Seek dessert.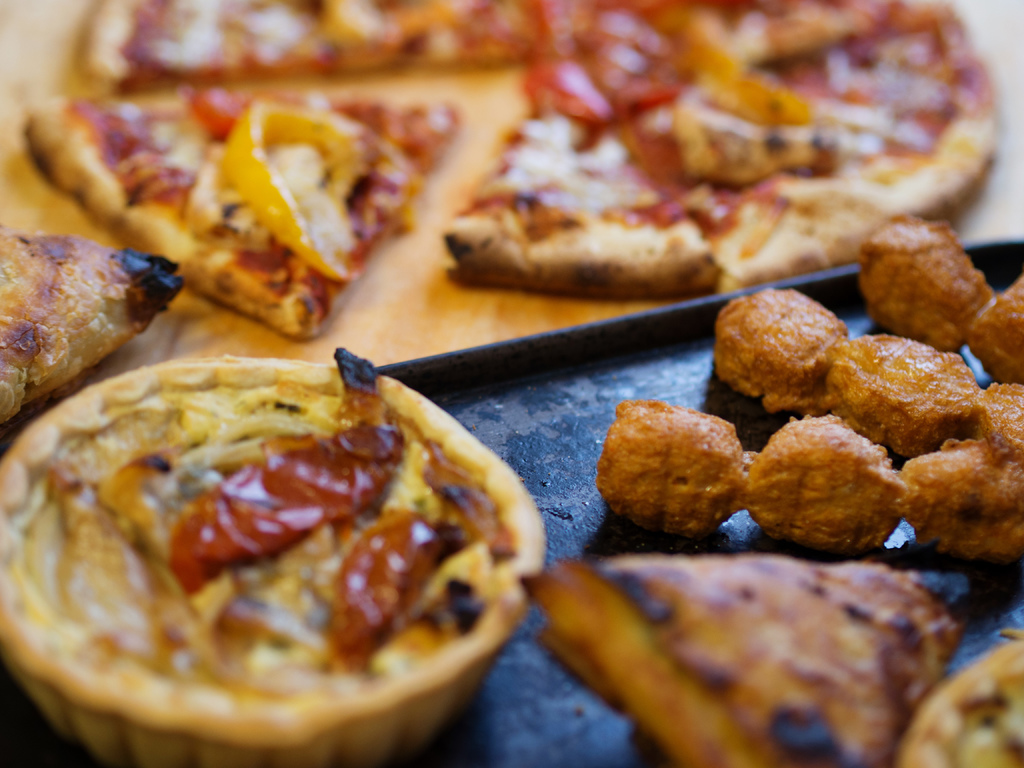
x1=600 y1=401 x2=742 y2=525.
